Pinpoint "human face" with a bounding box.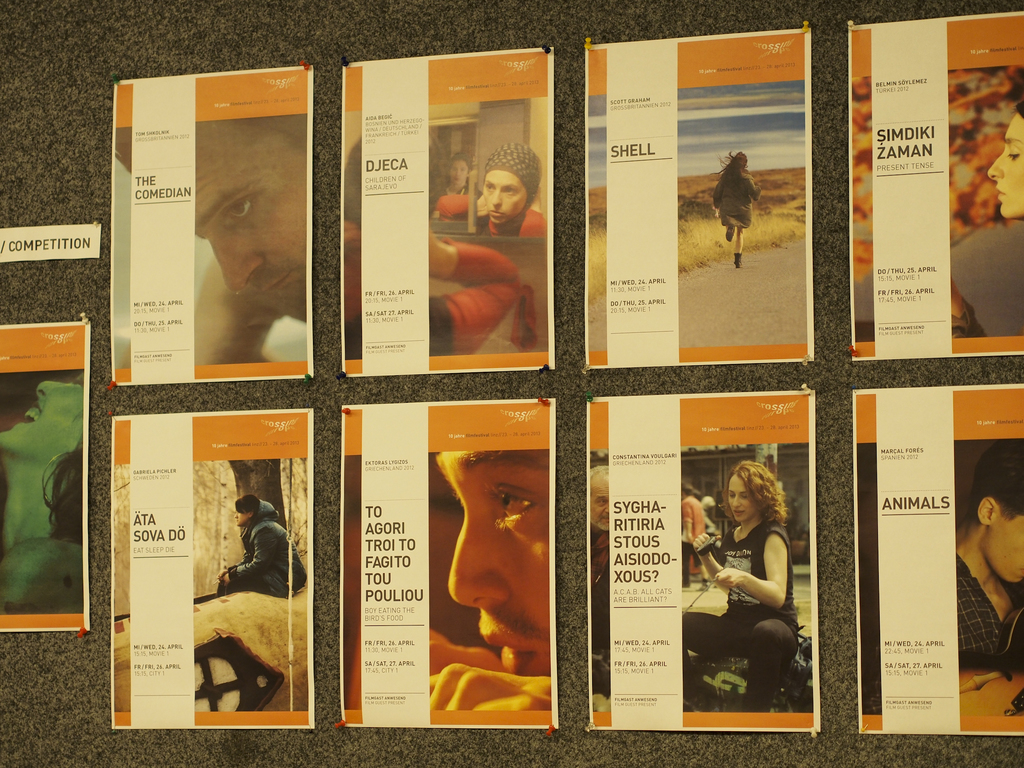
(left=723, top=474, right=753, bottom=521).
